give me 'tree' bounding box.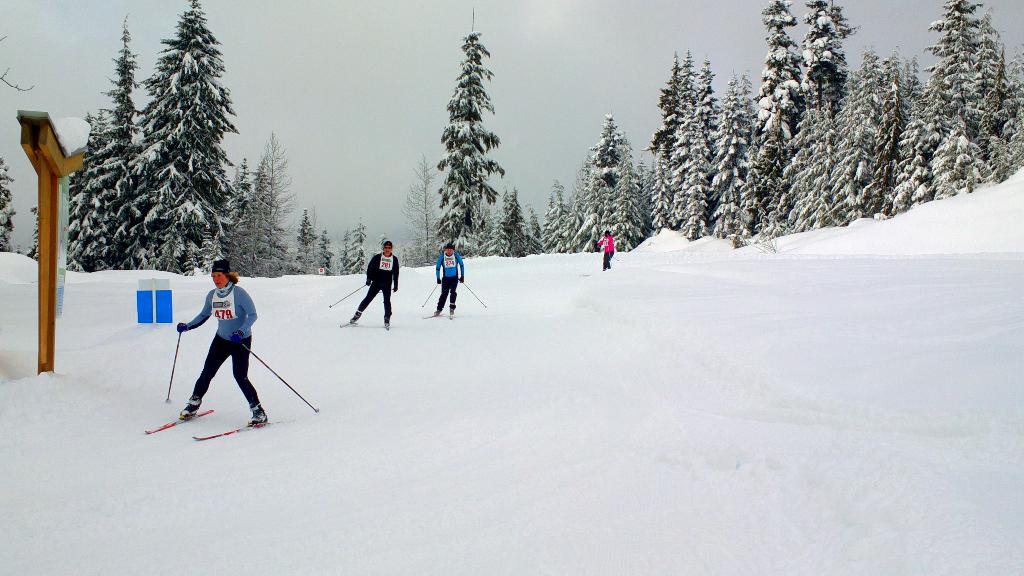
rect(787, 104, 842, 231).
